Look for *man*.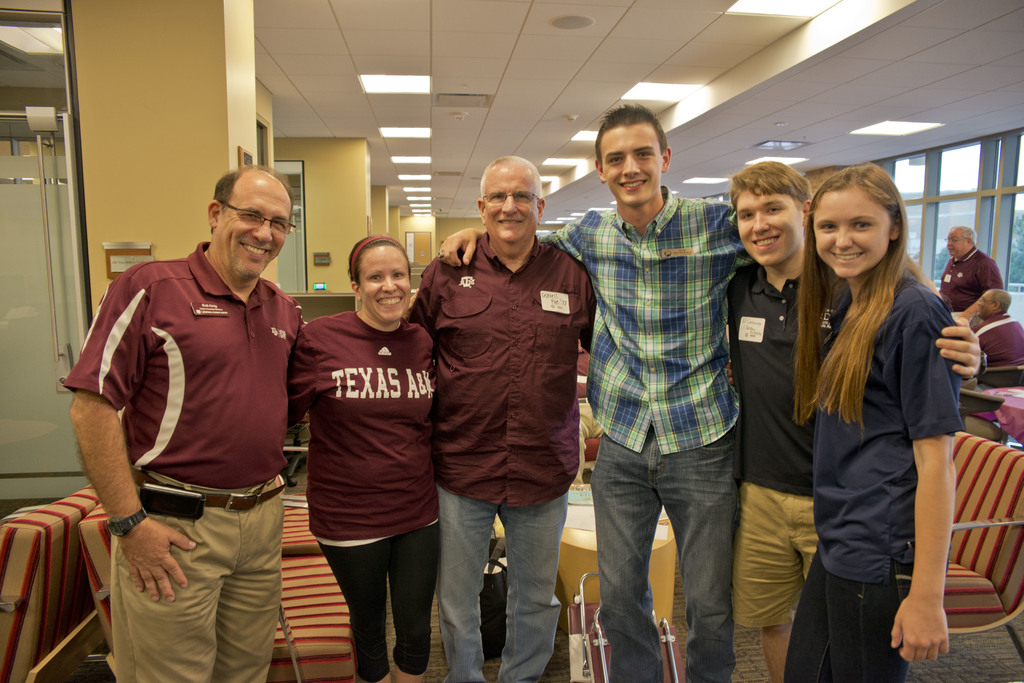
Found: [939,227,997,320].
